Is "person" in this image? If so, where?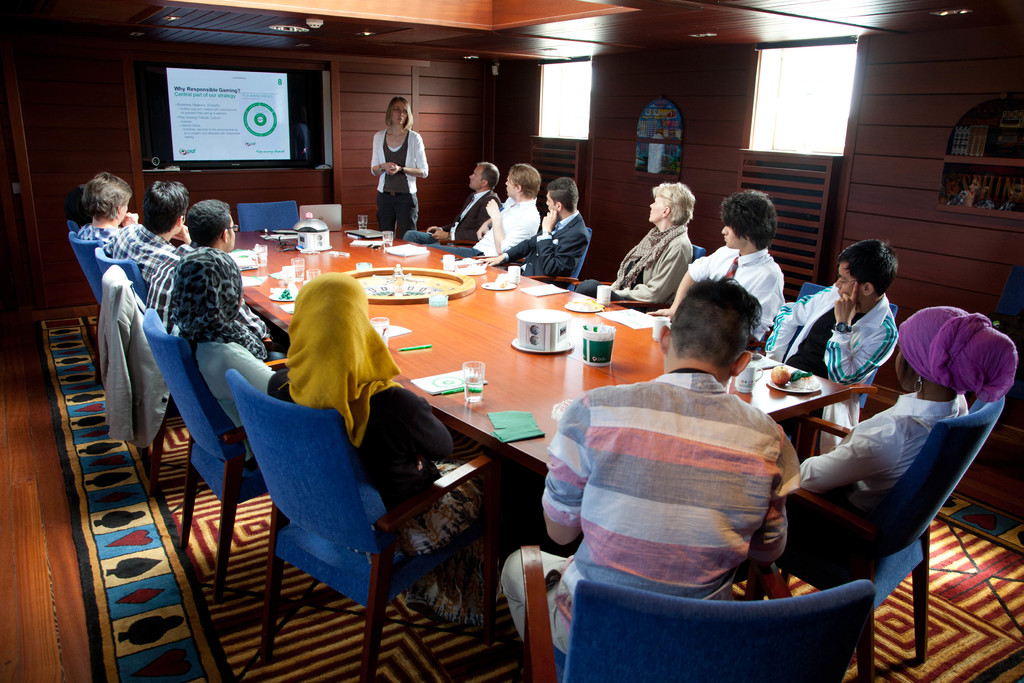
Yes, at pyautogui.locateOnScreen(644, 194, 781, 354).
